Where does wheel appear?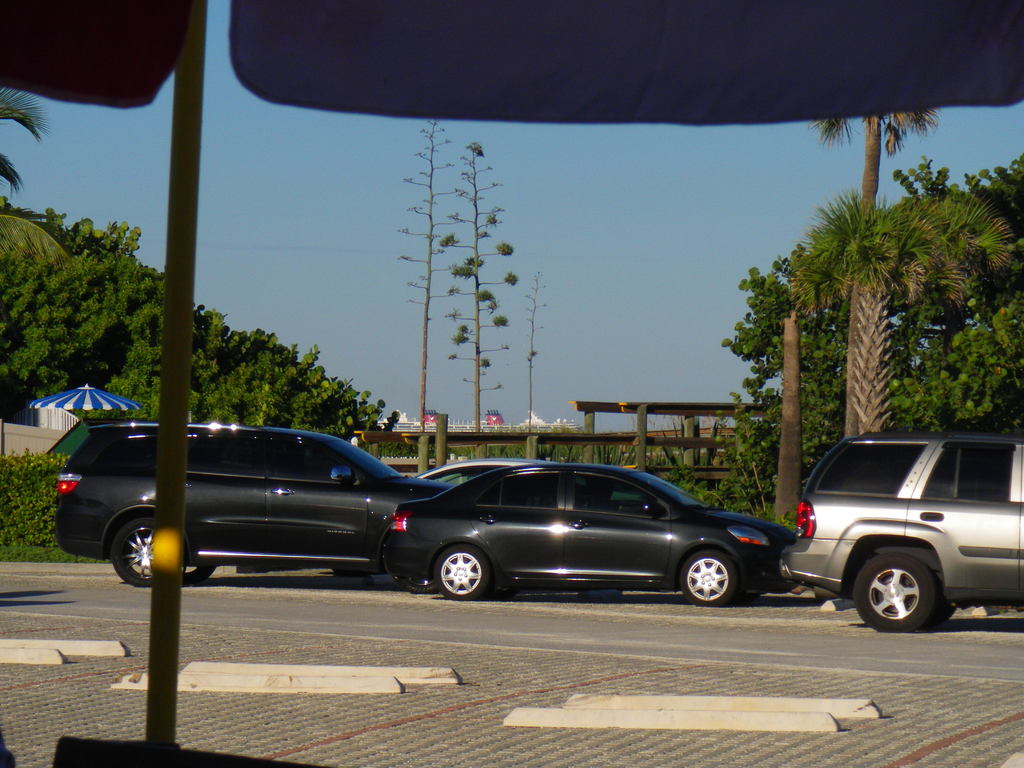
Appears at x1=852, y1=552, x2=958, y2=636.
